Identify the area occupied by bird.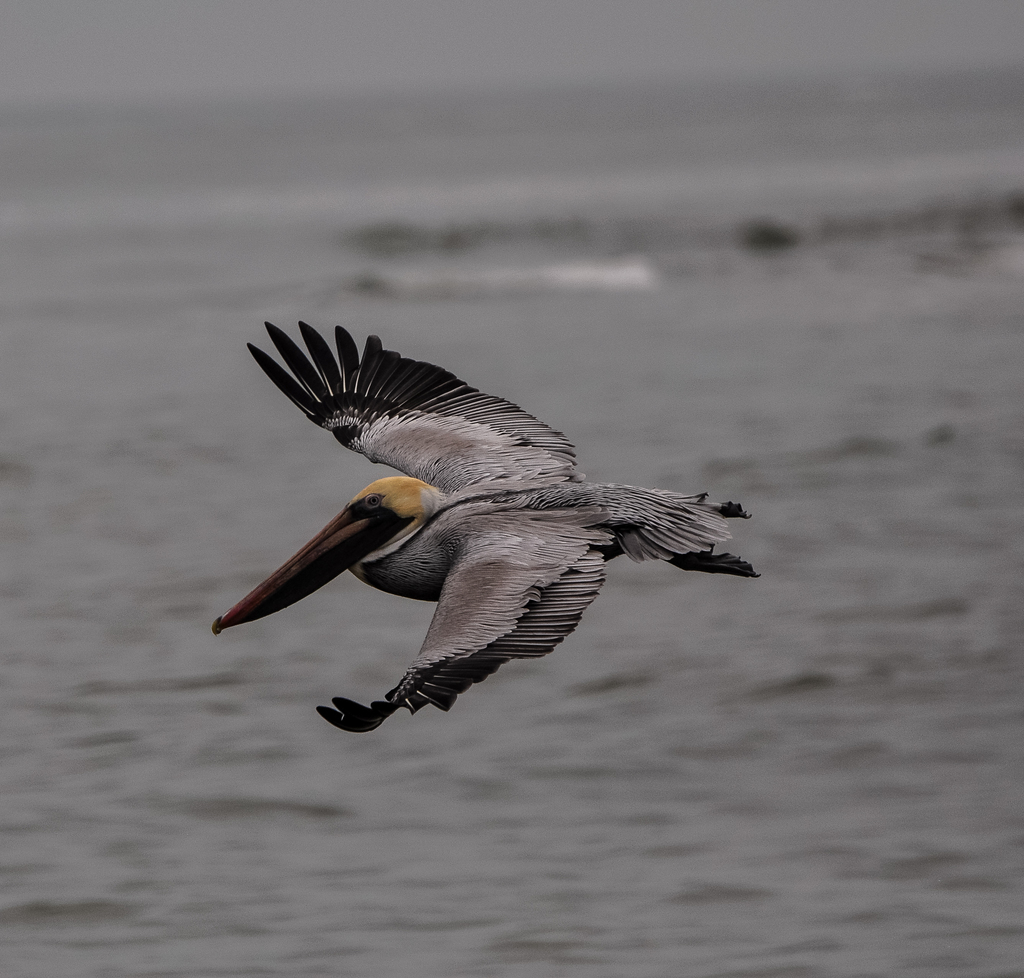
Area: [213, 352, 706, 730].
